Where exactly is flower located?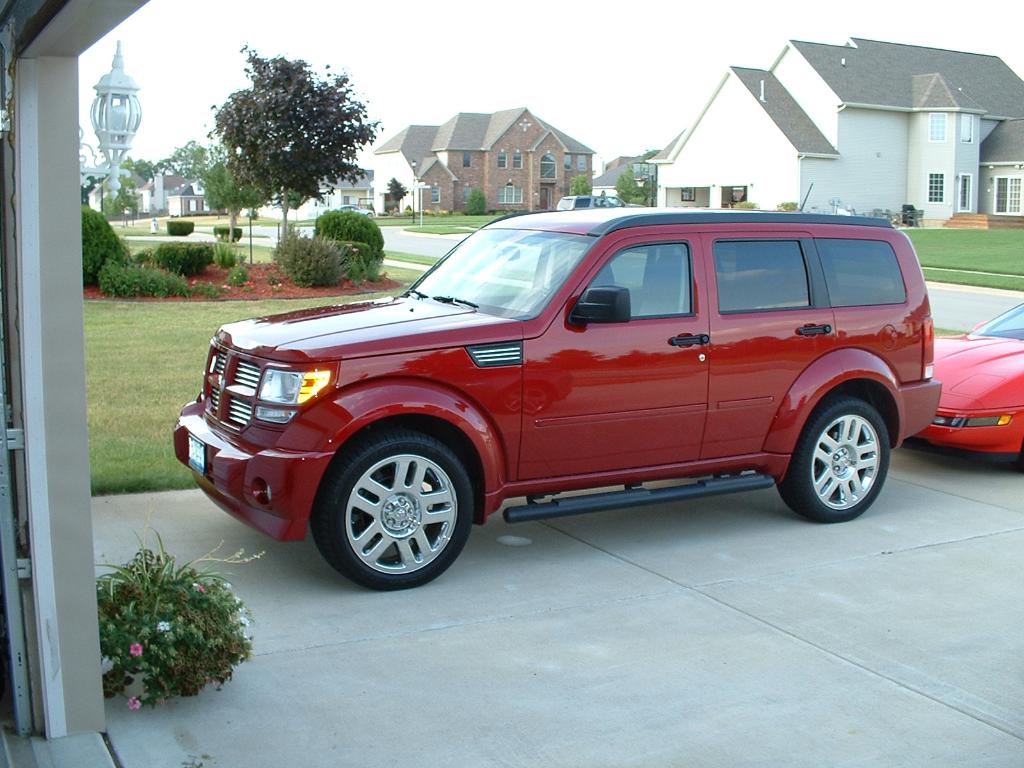
Its bounding box is rect(191, 581, 205, 595).
